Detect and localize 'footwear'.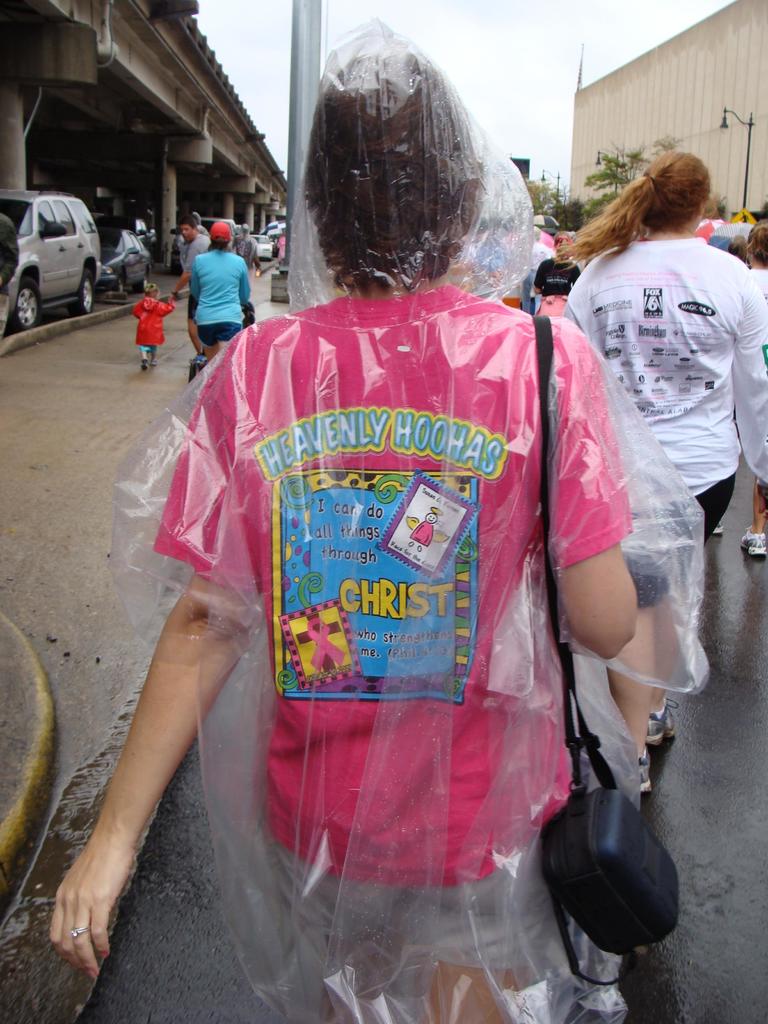
Localized at {"left": 646, "top": 698, "right": 674, "bottom": 746}.
